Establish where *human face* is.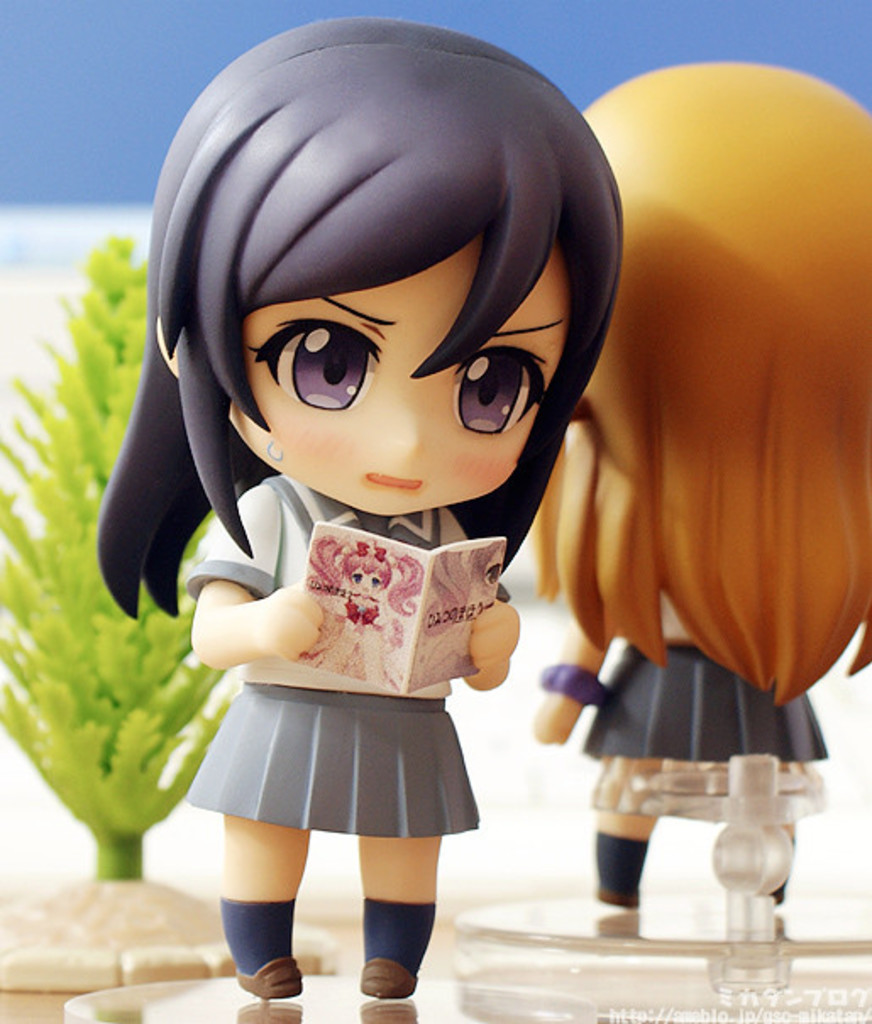
Established at bbox=(224, 235, 572, 516).
